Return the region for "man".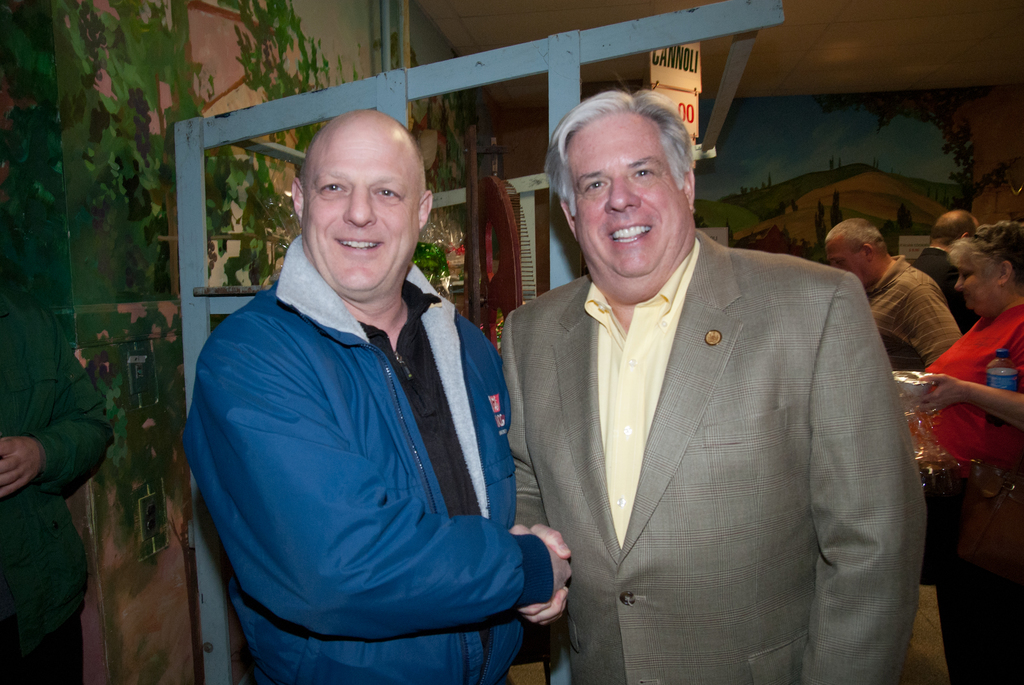
l=0, t=211, r=115, b=684.
